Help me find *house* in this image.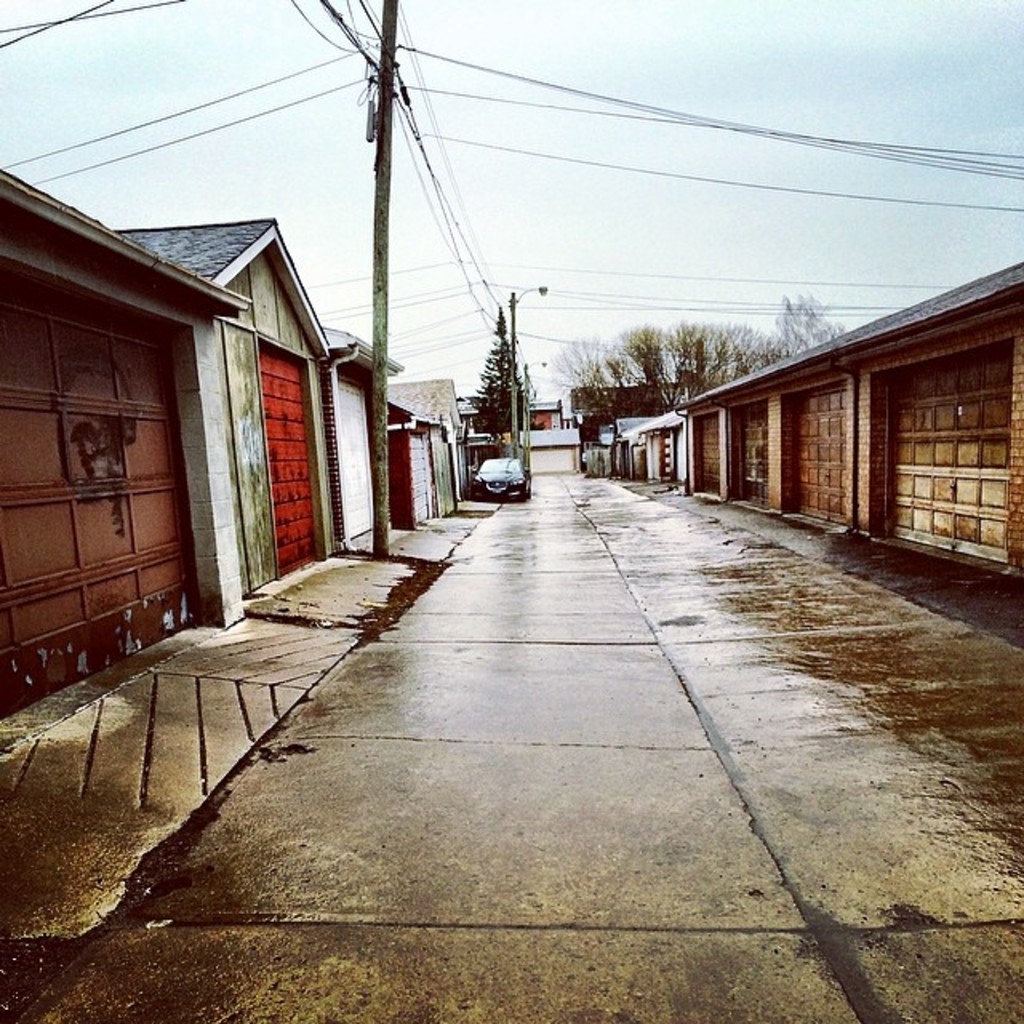
Found it: {"x1": 325, "y1": 325, "x2": 402, "y2": 544}.
